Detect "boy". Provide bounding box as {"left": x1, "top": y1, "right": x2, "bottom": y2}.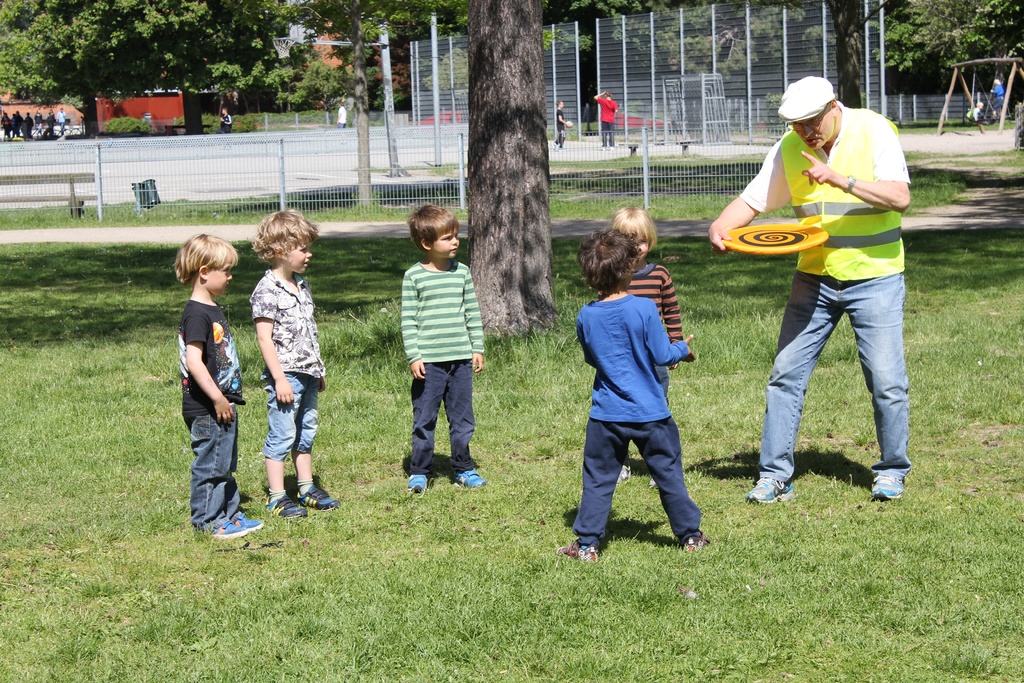
{"left": 609, "top": 204, "right": 678, "bottom": 483}.
